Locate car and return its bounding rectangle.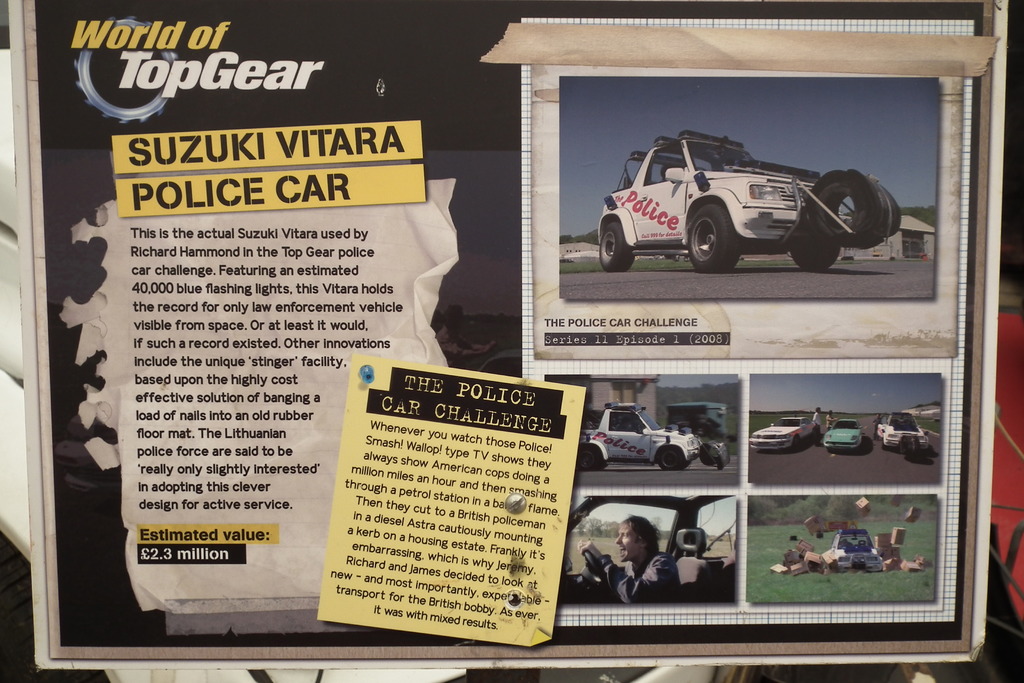
pyautogui.locateOnScreen(595, 125, 901, 272).
